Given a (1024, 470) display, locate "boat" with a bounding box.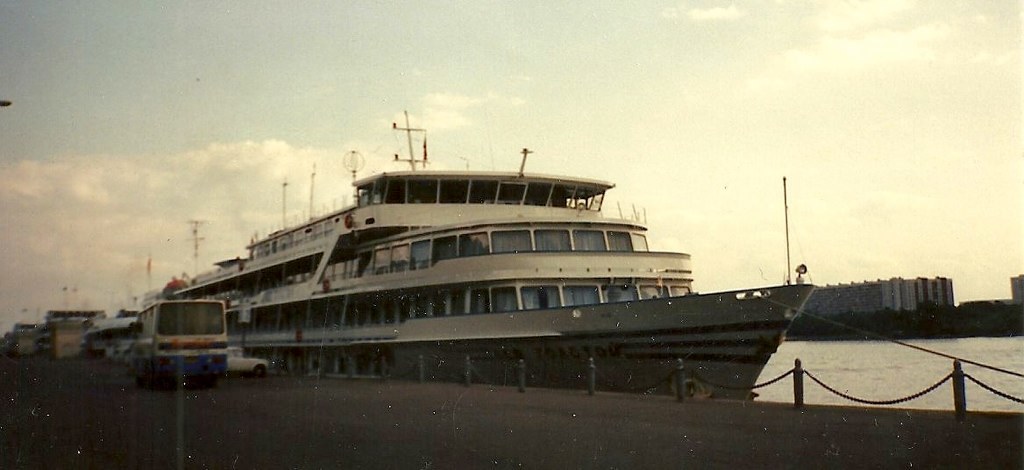
Located: (117, 110, 849, 378).
